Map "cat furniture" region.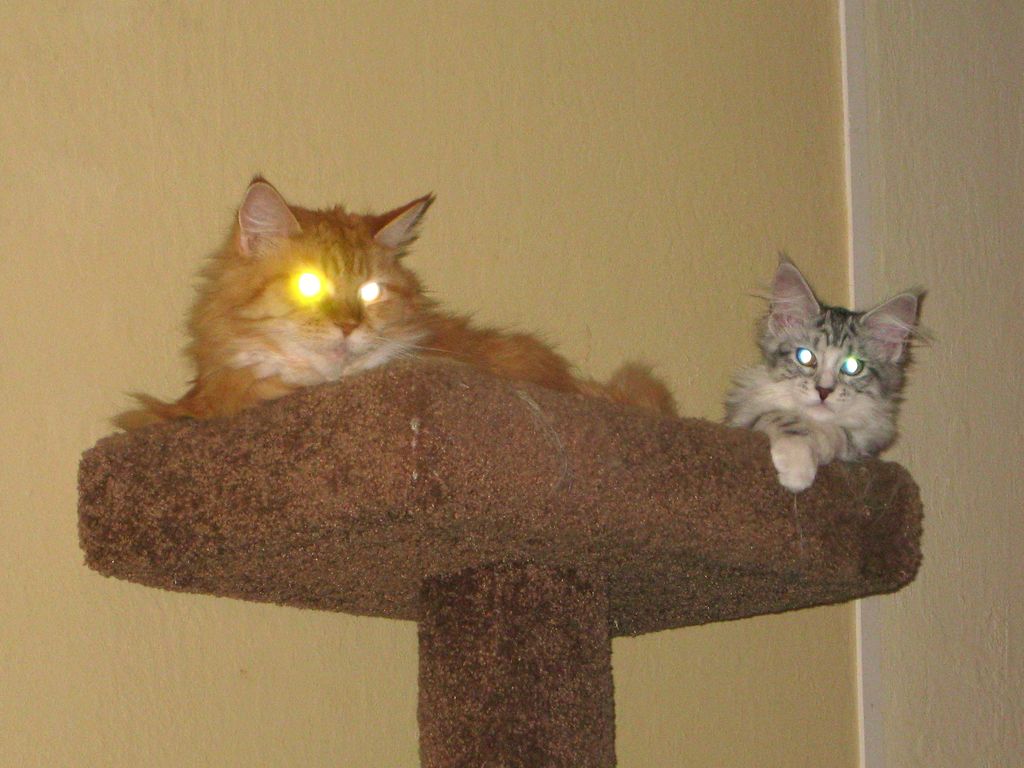
Mapped to (76, 355, 921, 767).
